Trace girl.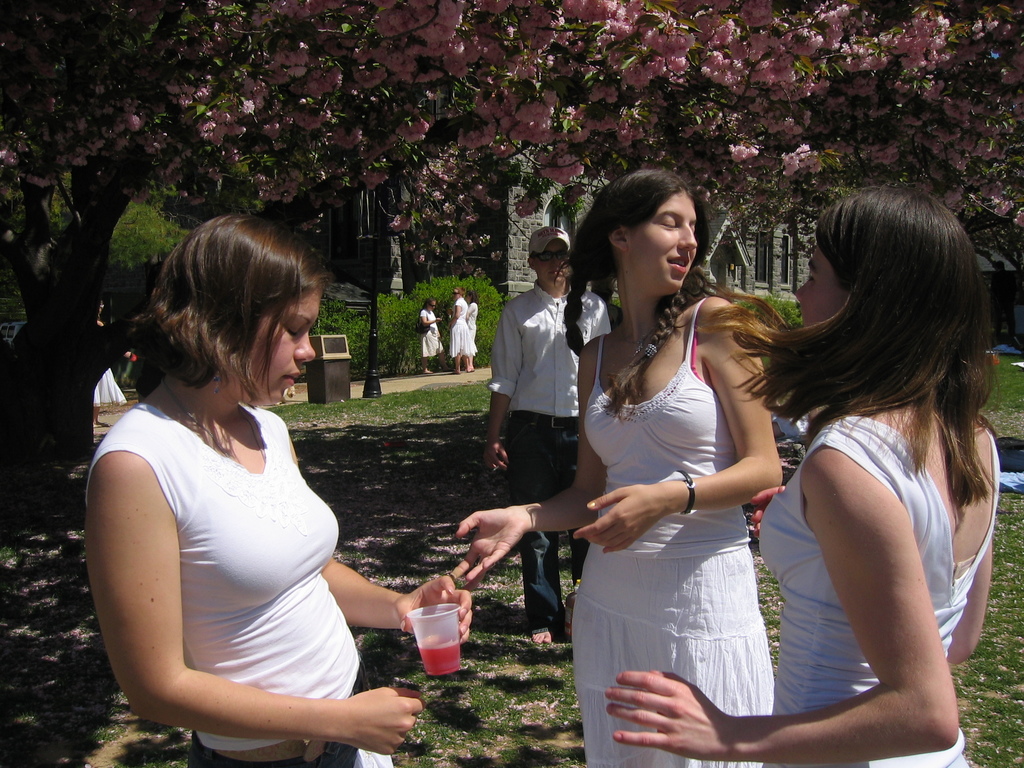
Traced to 671 164 1005 758.
